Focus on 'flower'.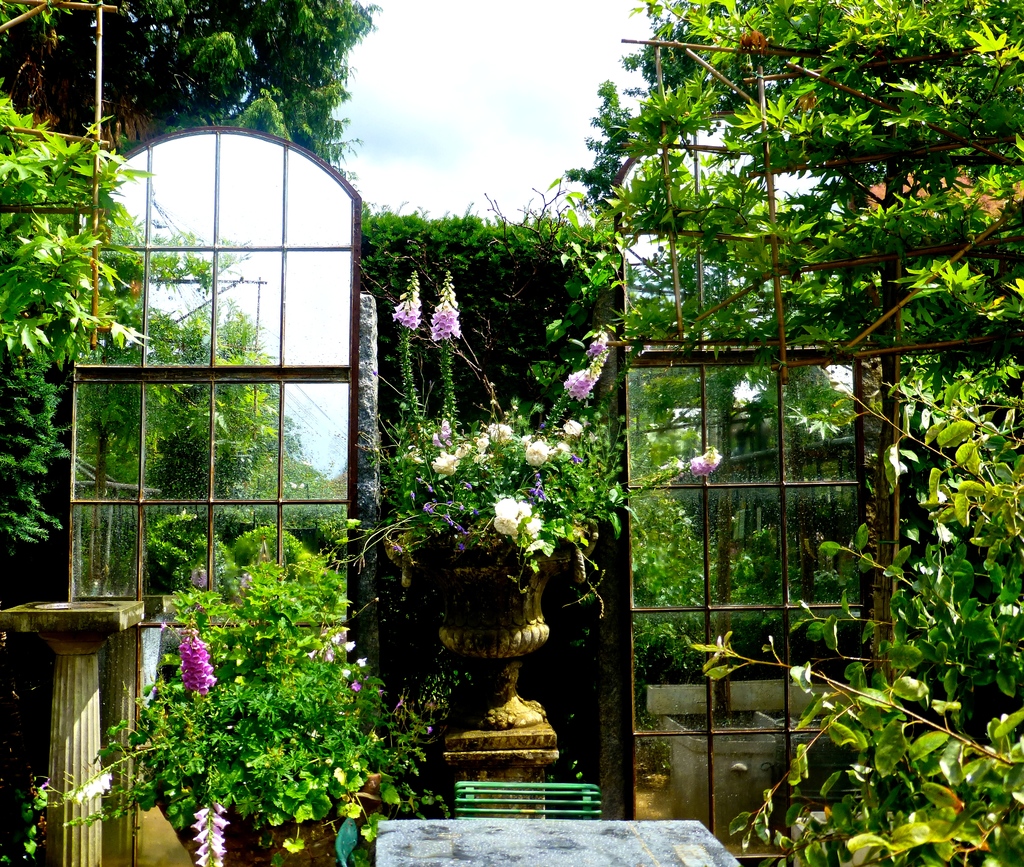
Focused at [675,448,723,479].
